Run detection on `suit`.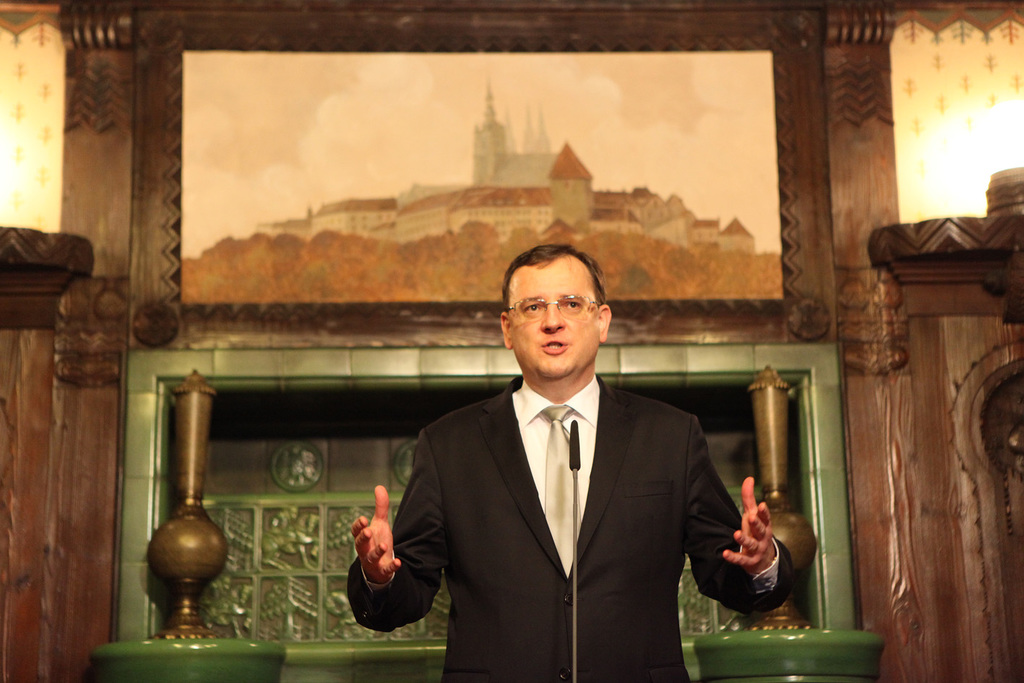
Result: box(387, 281, 760, 671).
